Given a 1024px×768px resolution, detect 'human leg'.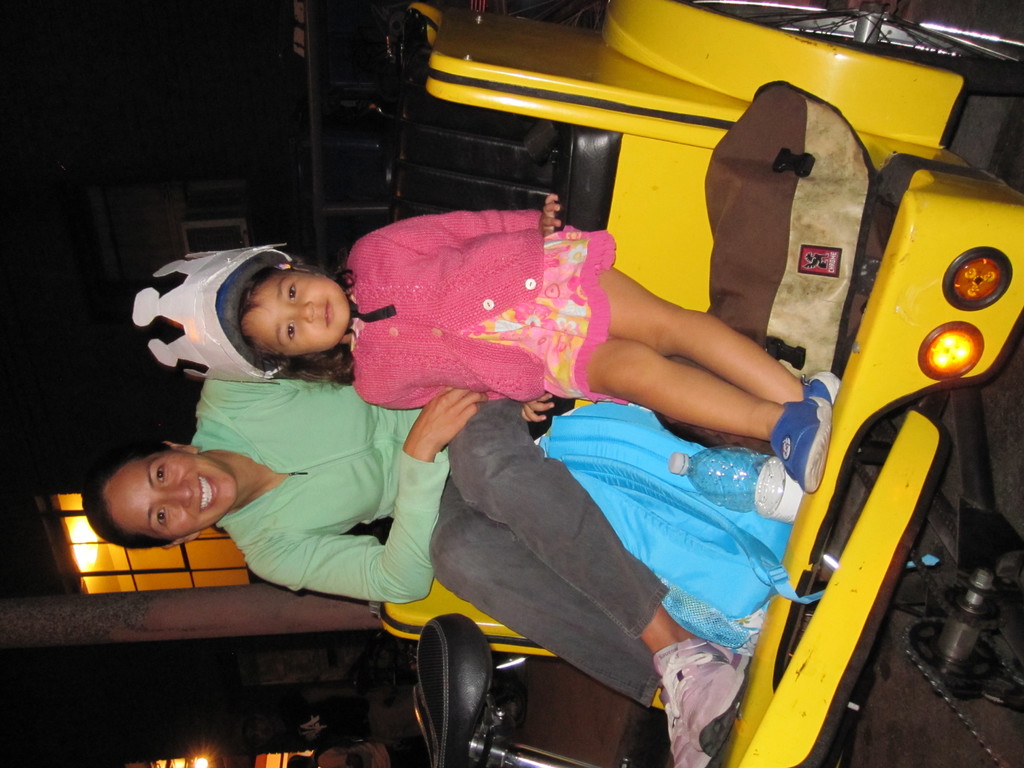
598, 275, 805, 404.
